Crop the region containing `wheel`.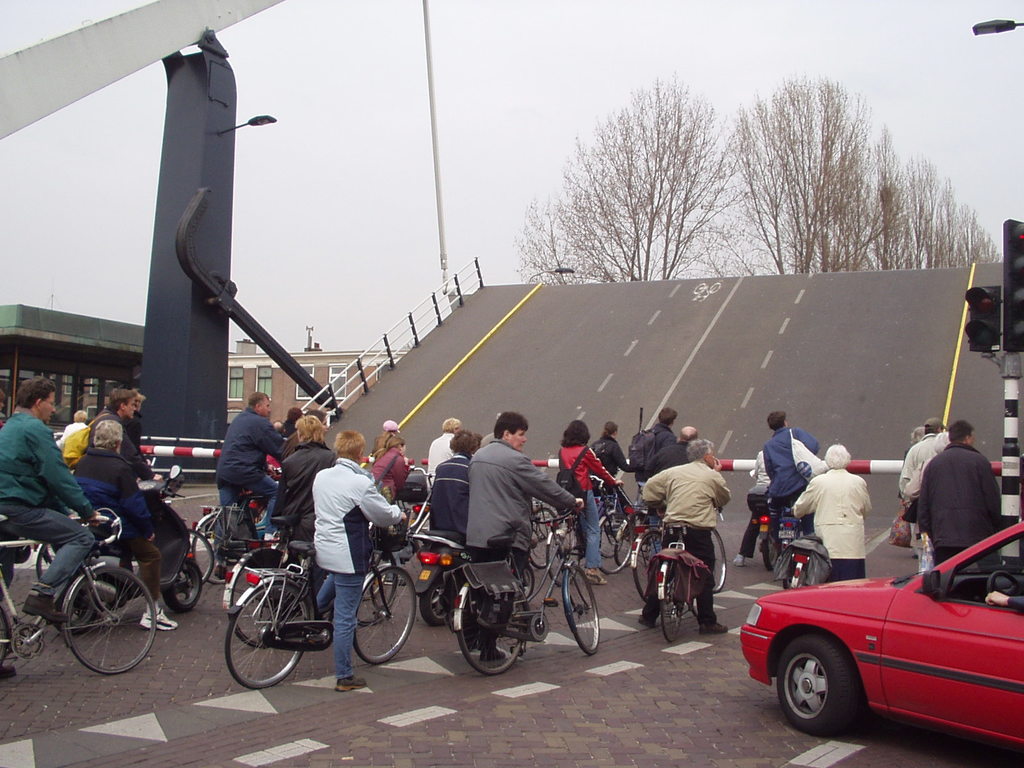
Crop region: pyautogui.locateOnScreen(775, 630, 864, 733).
